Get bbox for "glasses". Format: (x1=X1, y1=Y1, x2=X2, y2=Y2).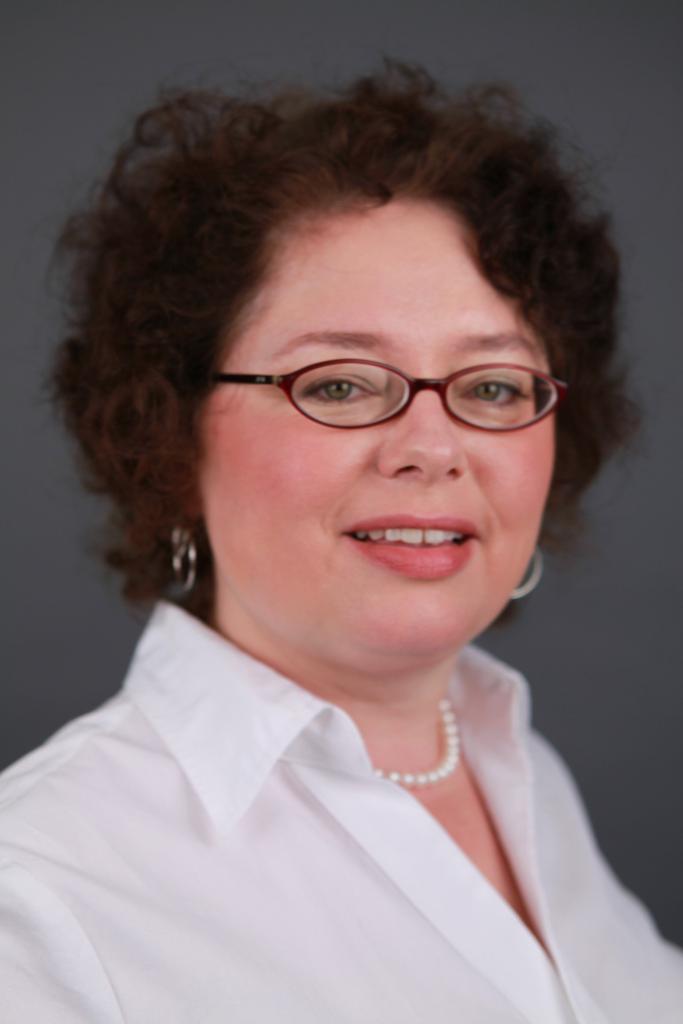
(x1=205, y1=358, x2=571, y2=428).
